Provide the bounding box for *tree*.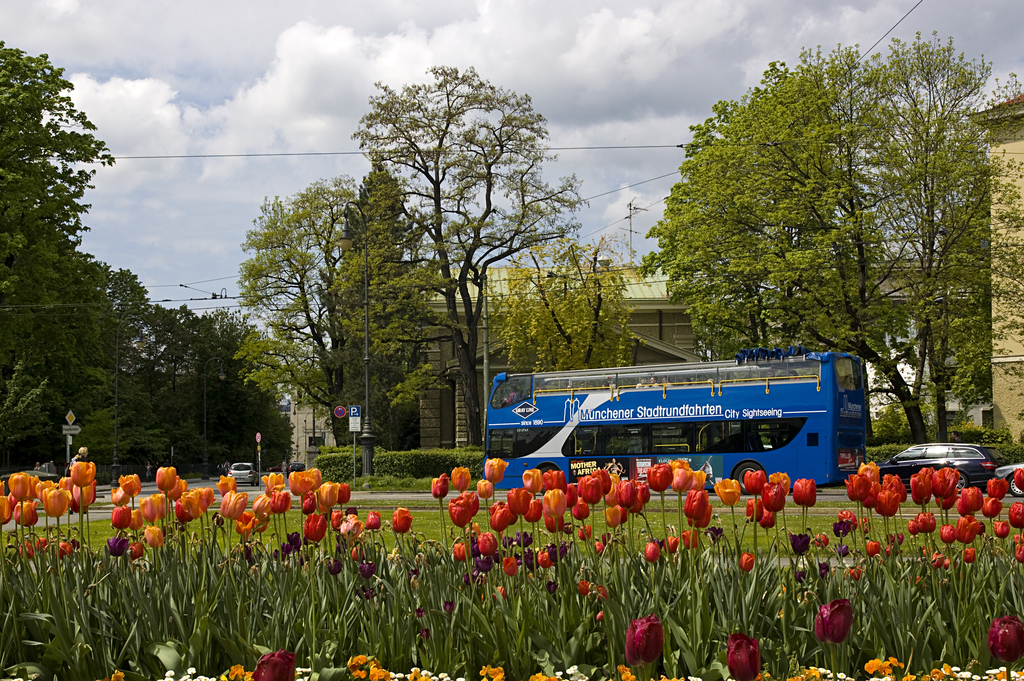
154,298,290,472.
